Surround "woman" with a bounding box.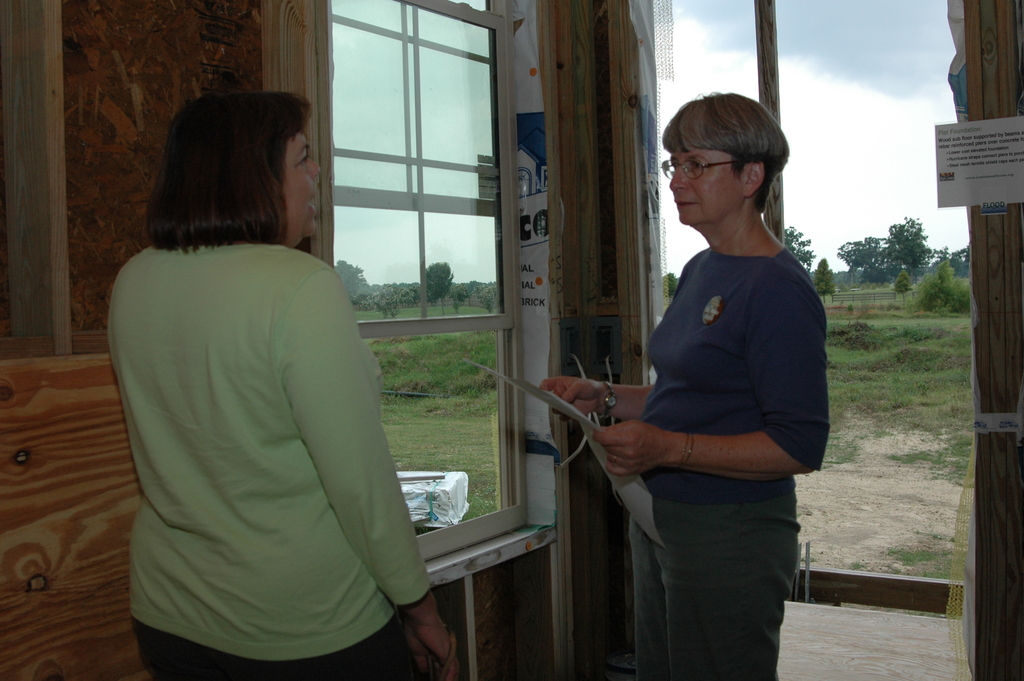
bbox=[105, 92, 460, 680].
